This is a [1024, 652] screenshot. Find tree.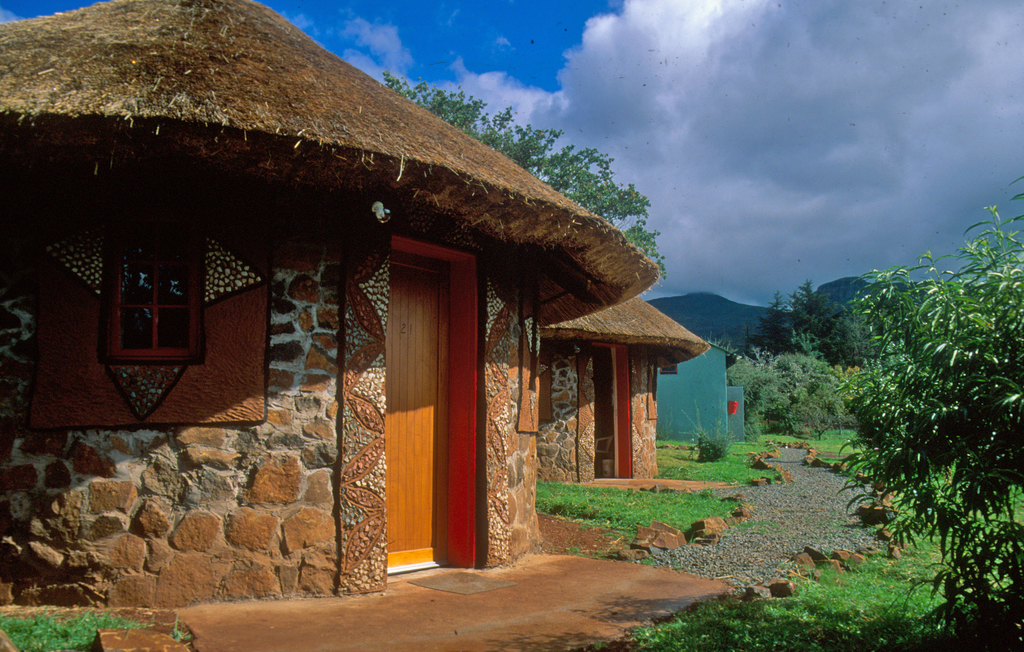
Bounding box: Rect(735, 294, 881, 386).
